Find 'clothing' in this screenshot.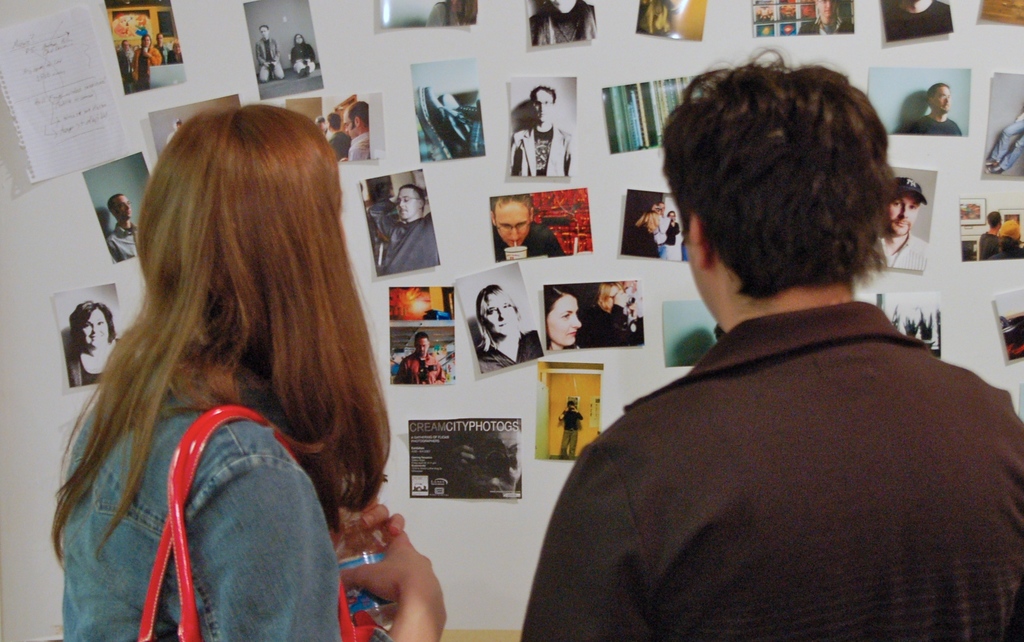
The bounding box for 'clothing' is 669/224/676/249.
